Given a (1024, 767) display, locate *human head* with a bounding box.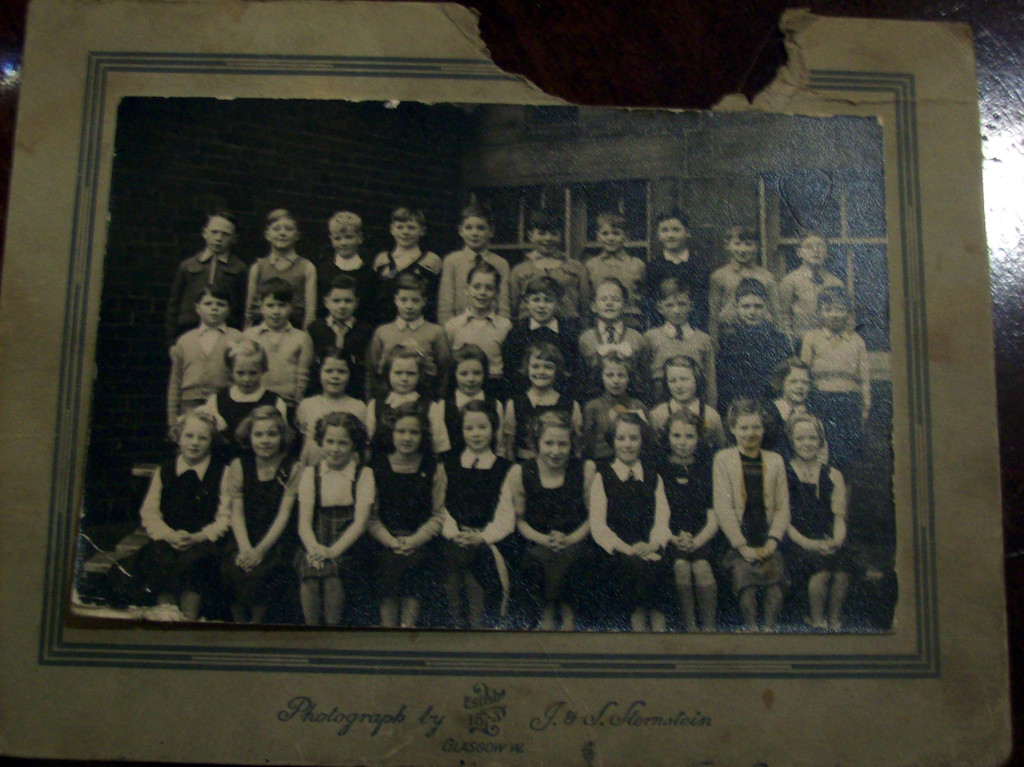
Located: bbox=(242, 405, 288, 459).
